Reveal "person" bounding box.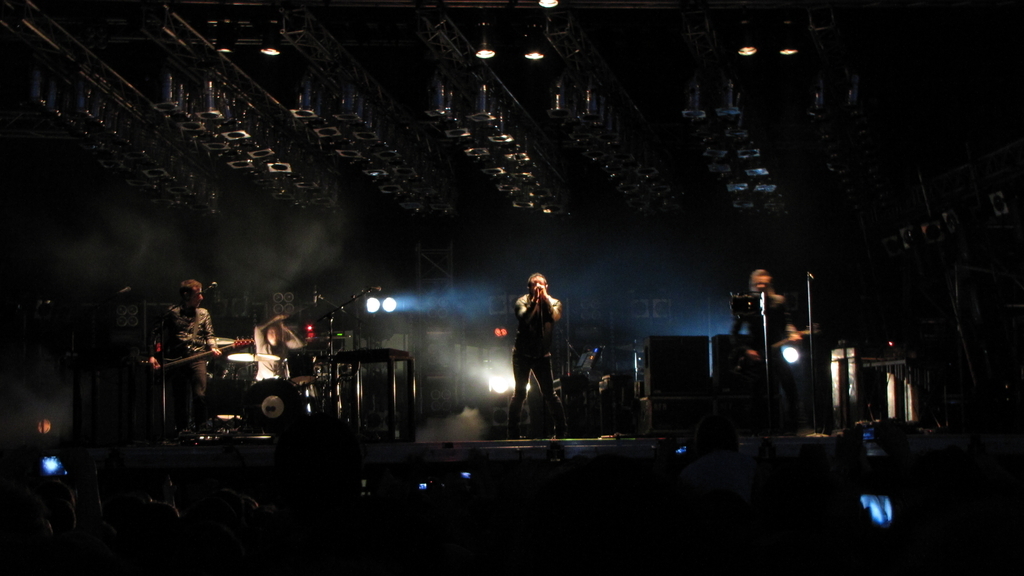
Revealed: 147 288 226 432.
